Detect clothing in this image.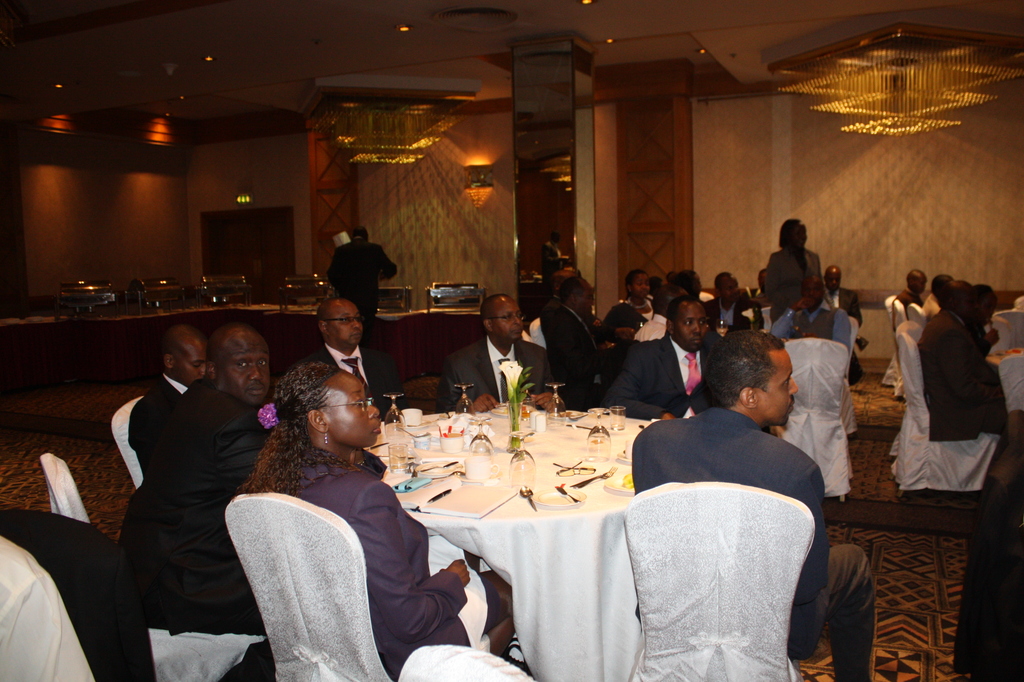
Detection: bbox(916, 307, 1013, 443).
